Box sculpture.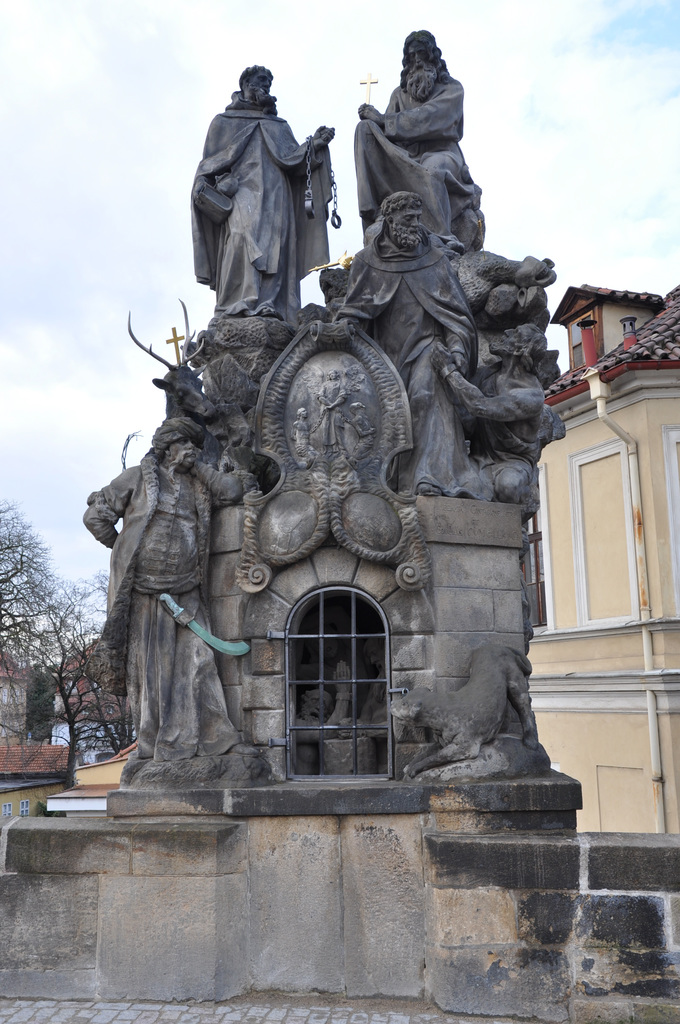
190:66:339:316.
